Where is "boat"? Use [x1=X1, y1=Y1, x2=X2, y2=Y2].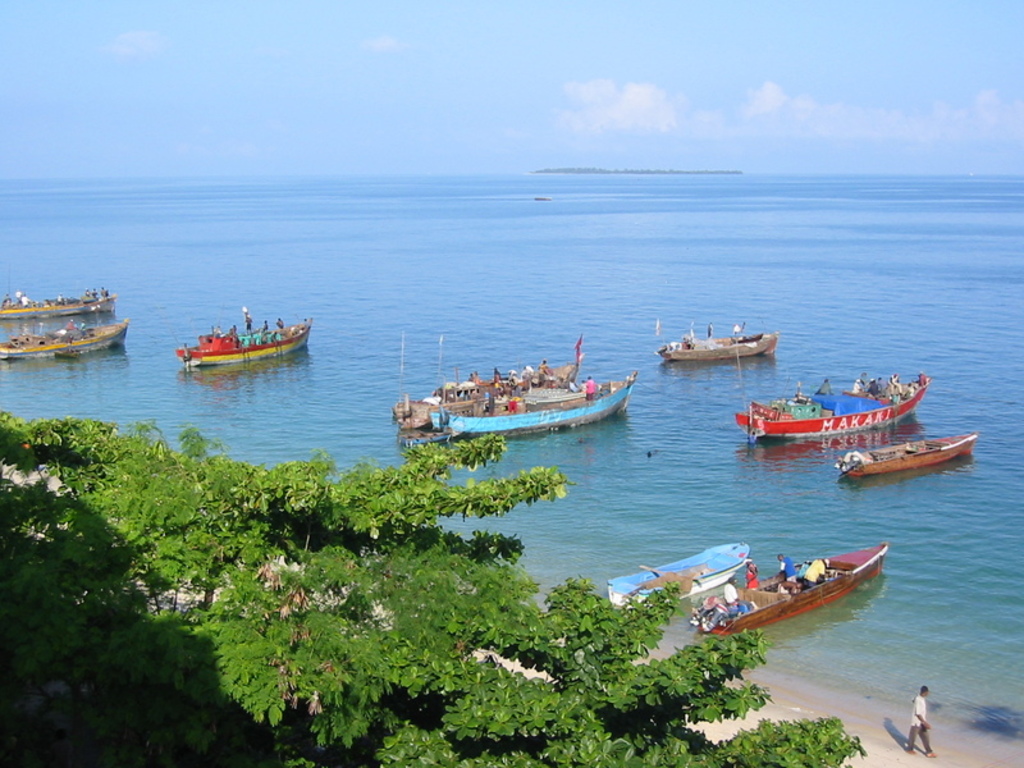
[x1=0, y1=288, x2=124, y2=325].
